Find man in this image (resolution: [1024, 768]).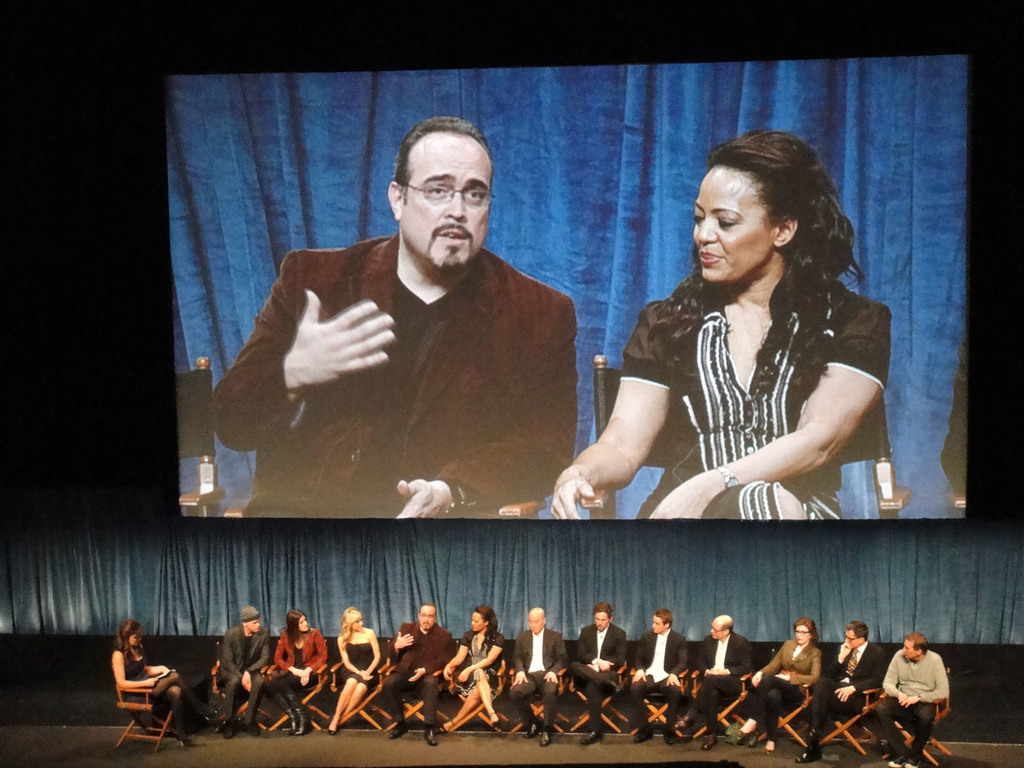
pyautogui.locateOnScreen(218, 606, 274, 739).
